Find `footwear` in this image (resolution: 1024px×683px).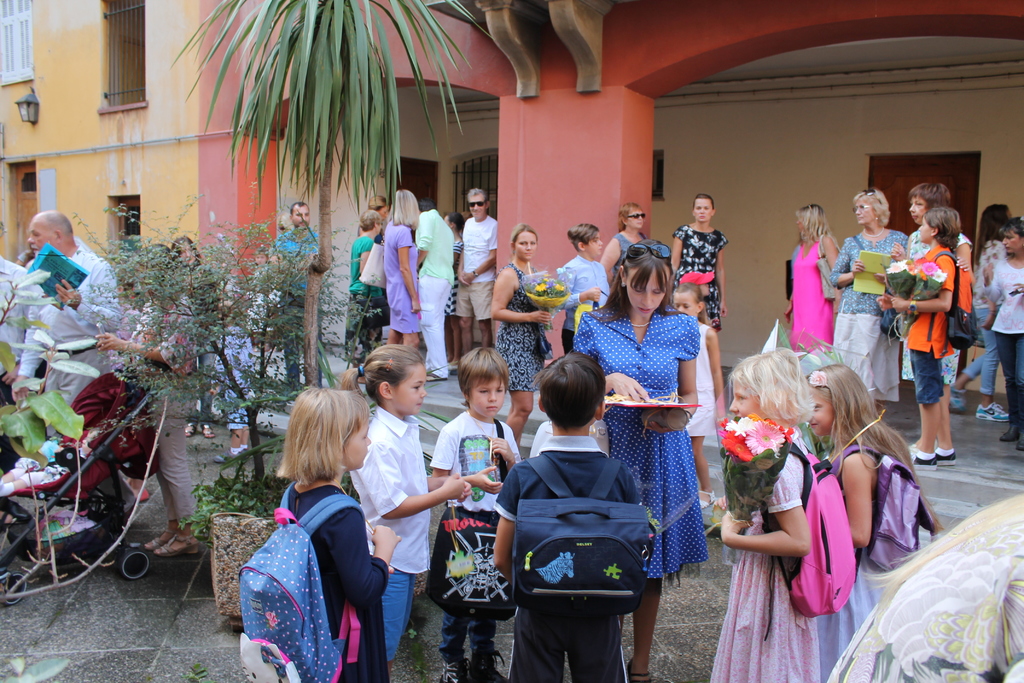
<bbox>438, 653, 468, 682</bbox>.
